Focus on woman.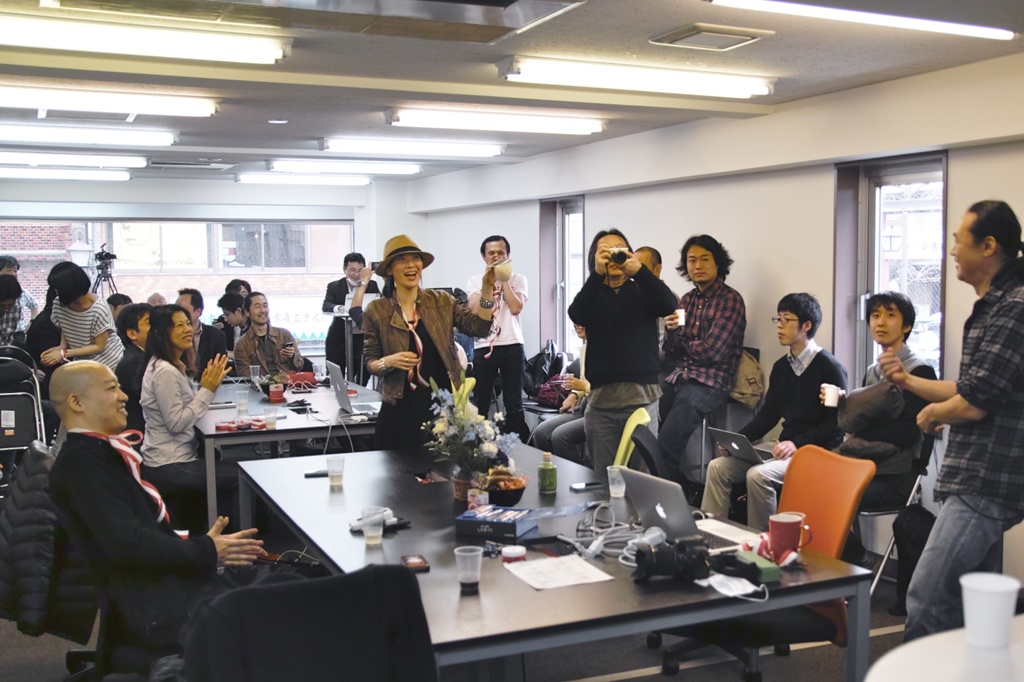
Focused at region(350, 252, 447, 434).
